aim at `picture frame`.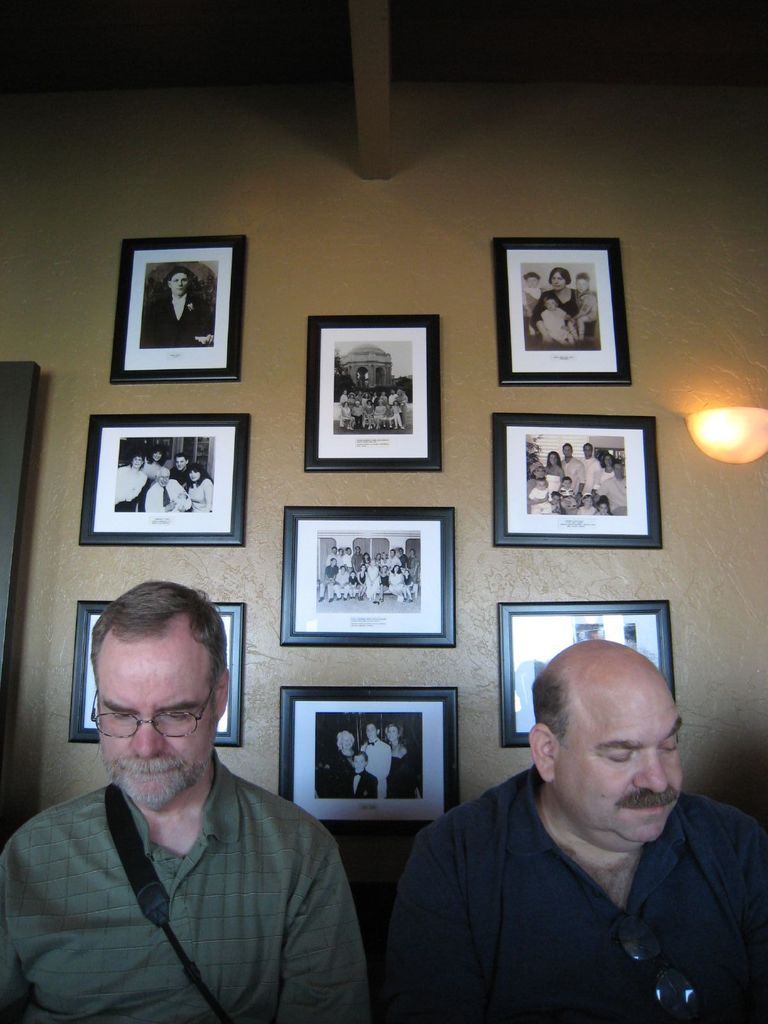
Aimed at (left=303, top=316, right=442, bottom=474).
